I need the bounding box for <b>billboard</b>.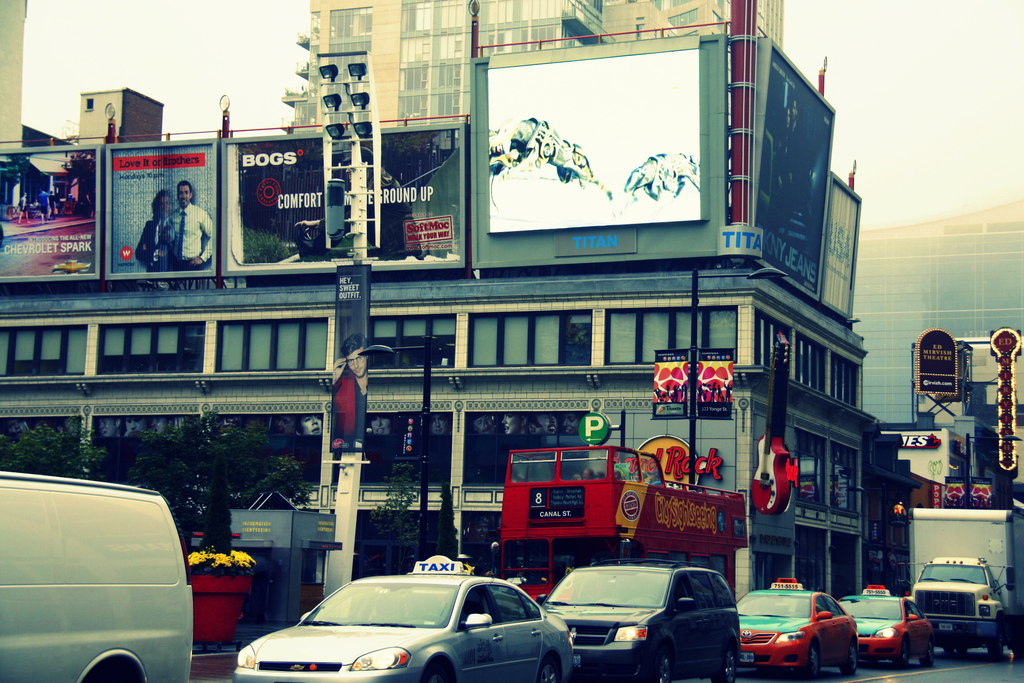
Here it is: bbox=(371, 128, 469, 270).
